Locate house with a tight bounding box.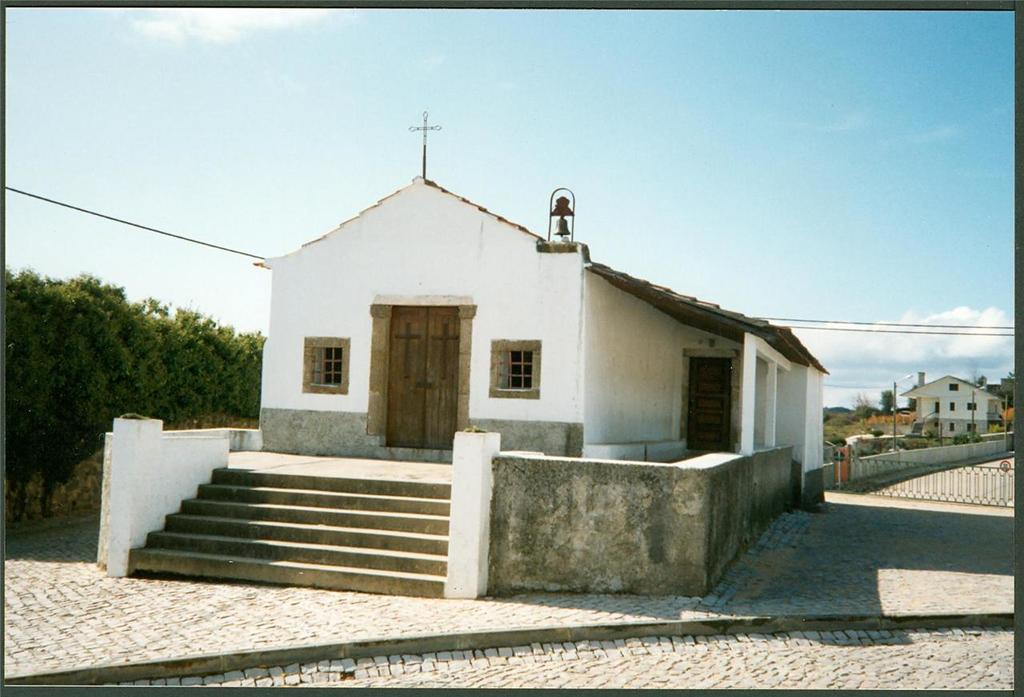
{"left": 242, "top": 166, "right": 818, "bottom": 593}.
